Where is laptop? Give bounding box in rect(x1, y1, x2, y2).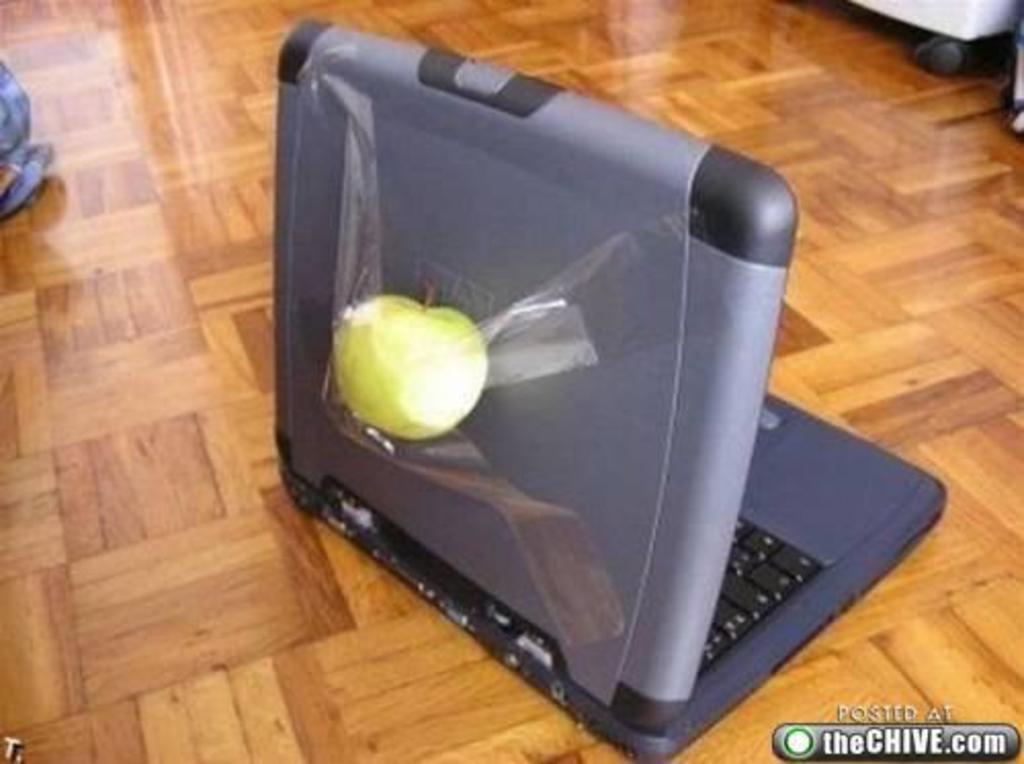
rect(258, 49, 915, 741).
